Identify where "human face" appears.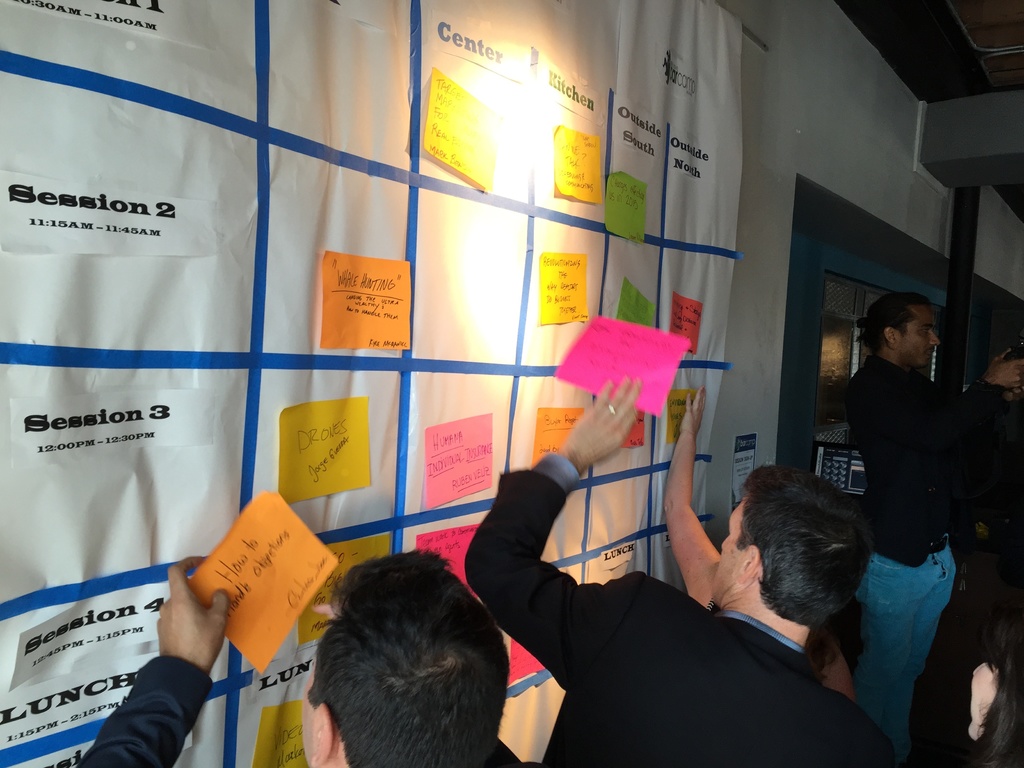
Appears at box=[895, 303, 941, 370].
